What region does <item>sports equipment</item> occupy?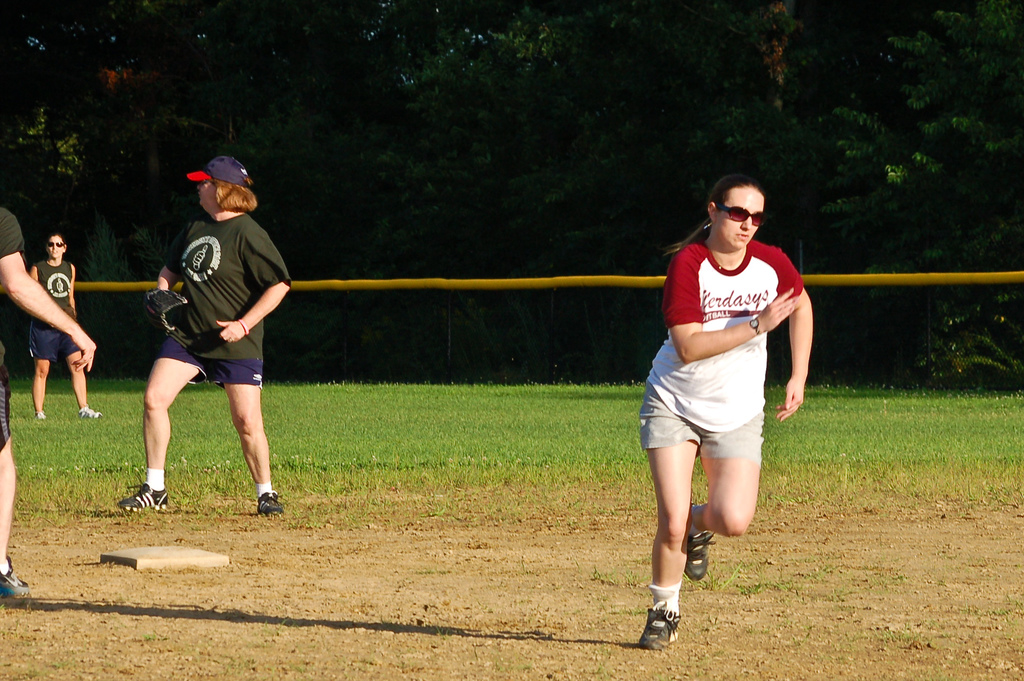
(258,490,283,517).
